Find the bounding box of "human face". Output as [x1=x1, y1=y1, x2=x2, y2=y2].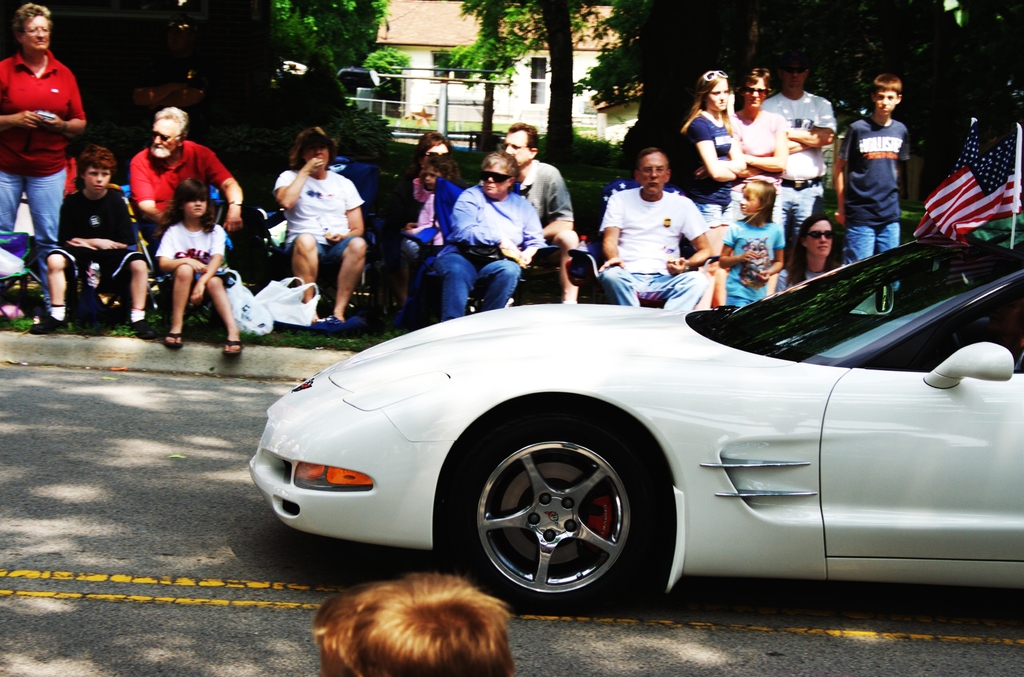
[x1=708, y1=86, x2=728, y2=112].
